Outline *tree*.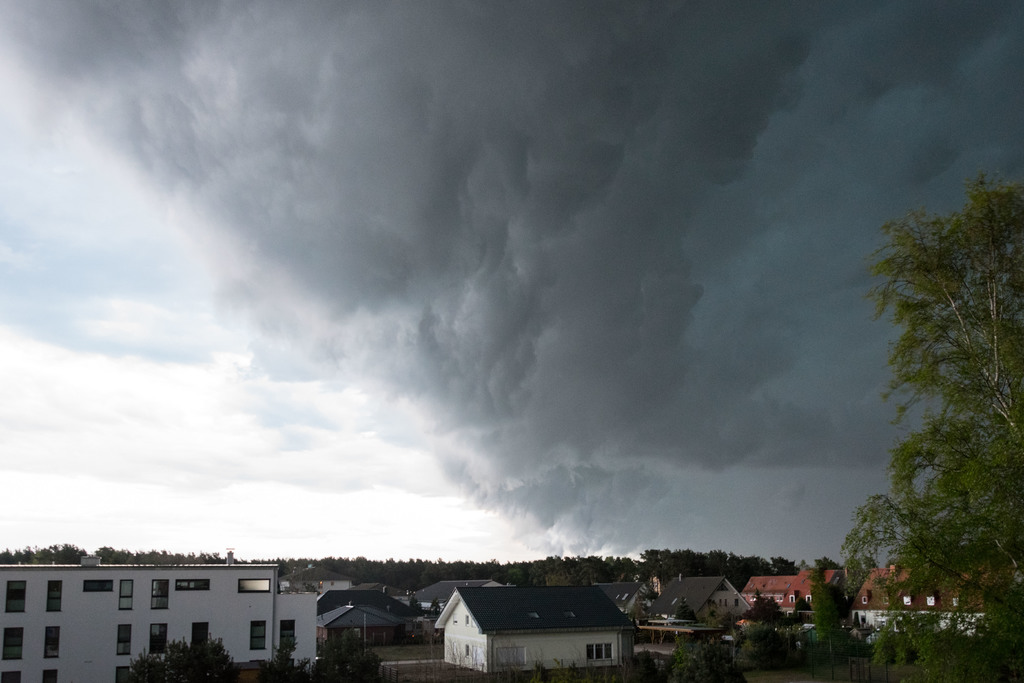
Outline: x1=118 y1=637 x2=236 y2=682.
